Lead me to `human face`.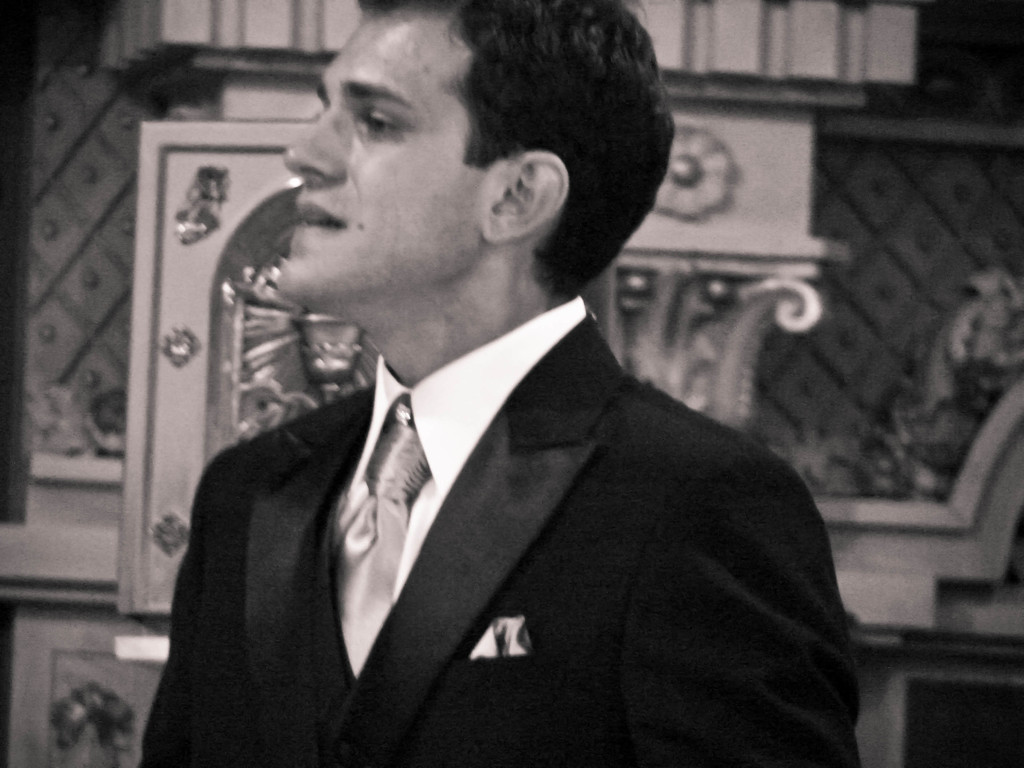
Lead to bbox=[284, 6, 484, 307].
